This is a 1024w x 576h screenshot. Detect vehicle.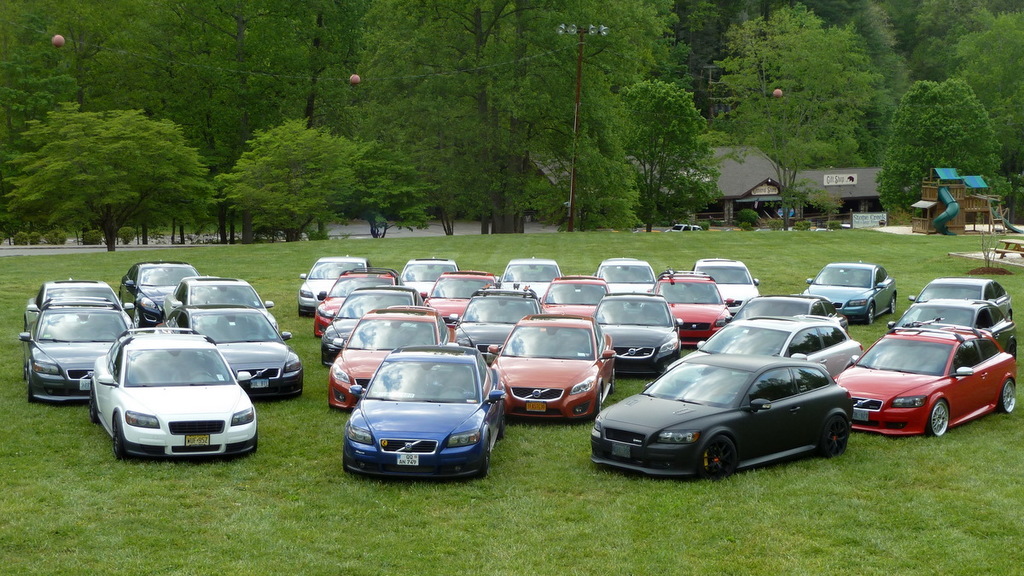
left=84, top=329, right=267, bottom=465.
